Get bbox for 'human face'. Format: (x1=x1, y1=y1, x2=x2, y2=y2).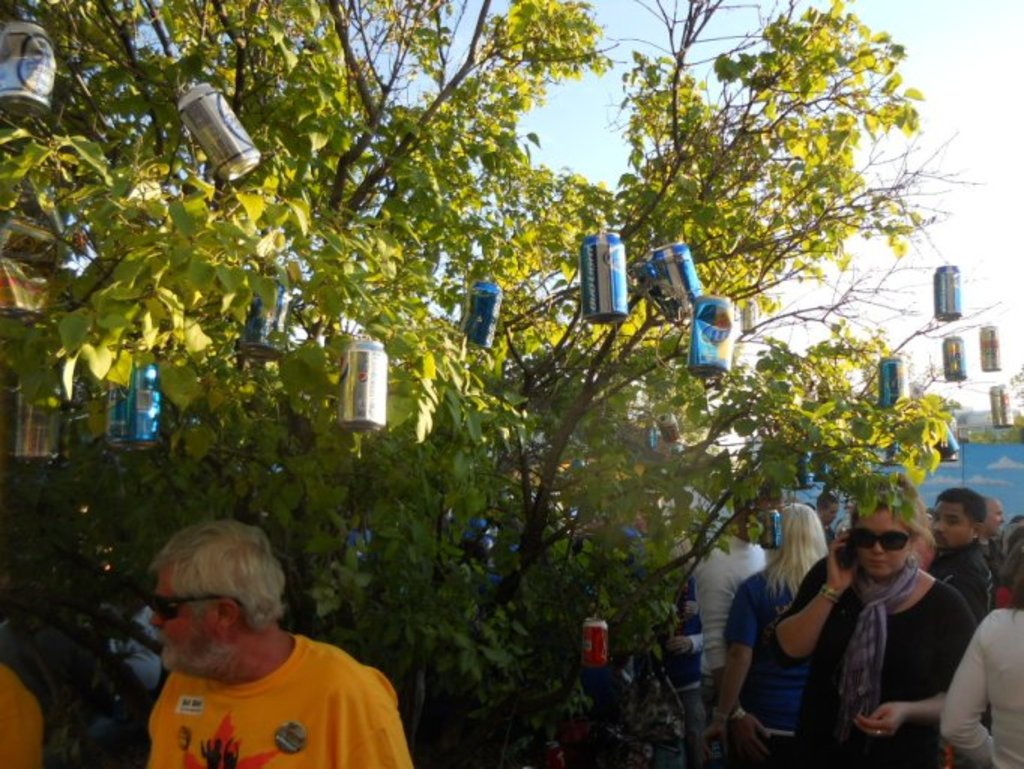
(x1=929, y1=502, x2=968, y2=545).
